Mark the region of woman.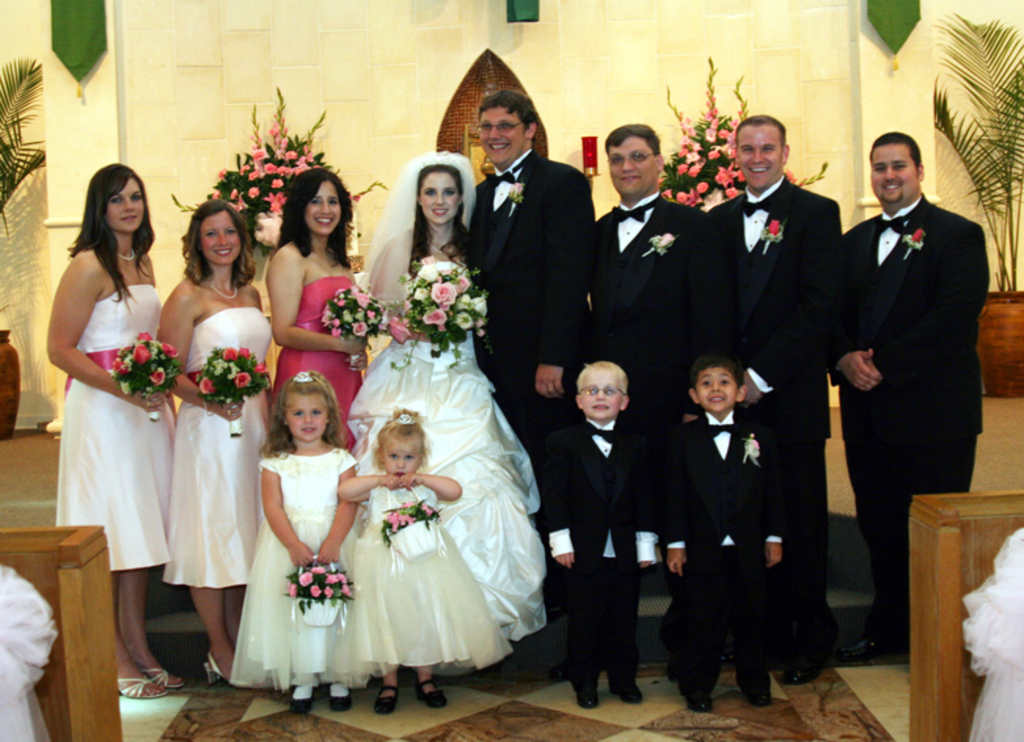
Region: bbox(267, 169, 377, 453).
